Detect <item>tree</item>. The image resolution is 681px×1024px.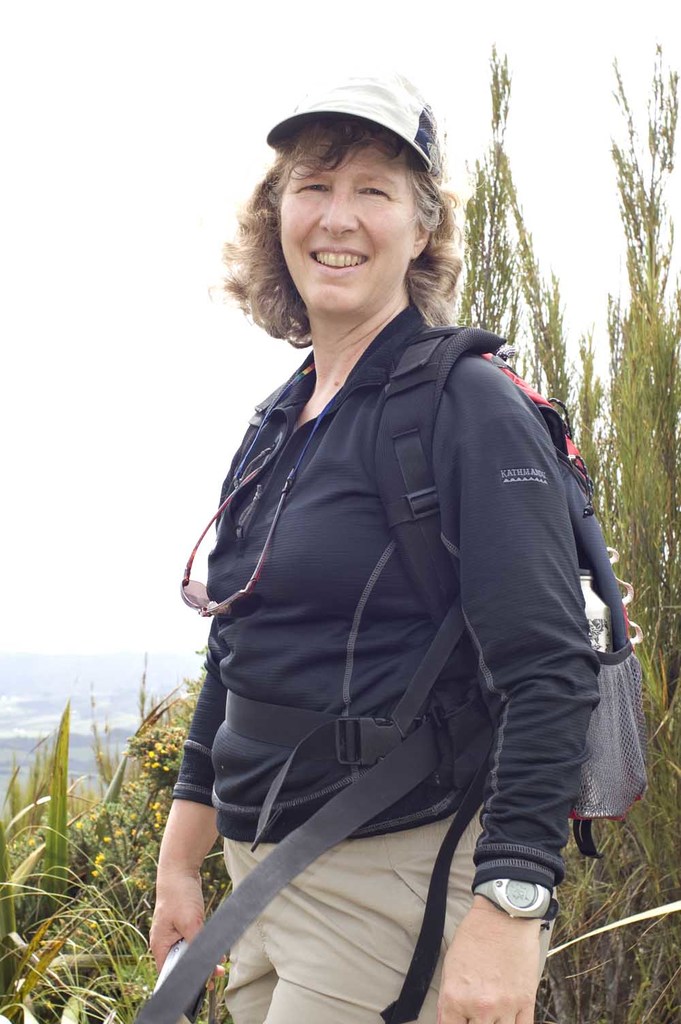
590, 39, 680, 770.
